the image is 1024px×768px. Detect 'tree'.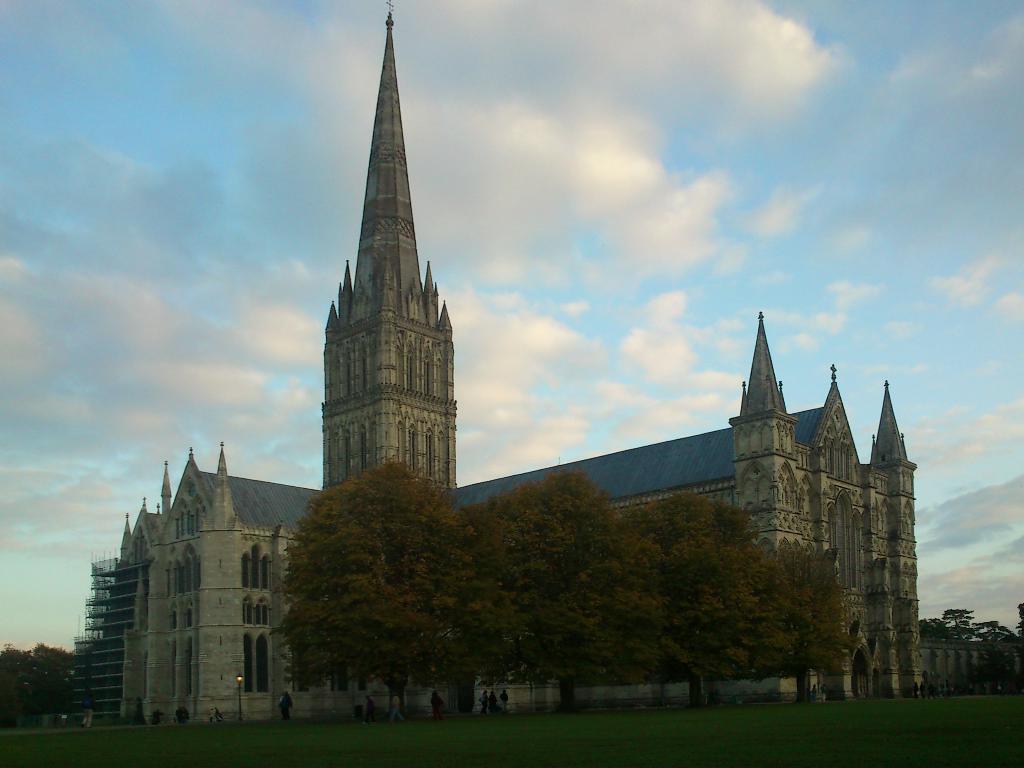
Detection: l=916, t=618, r=938, b=636.
